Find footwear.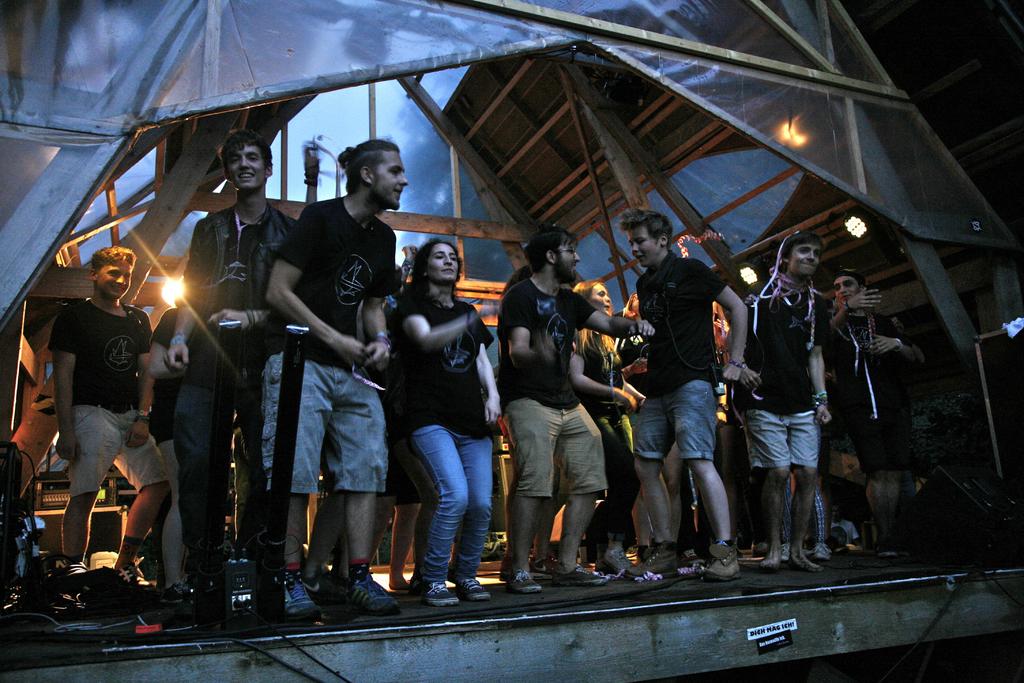
560:563:611:587.
